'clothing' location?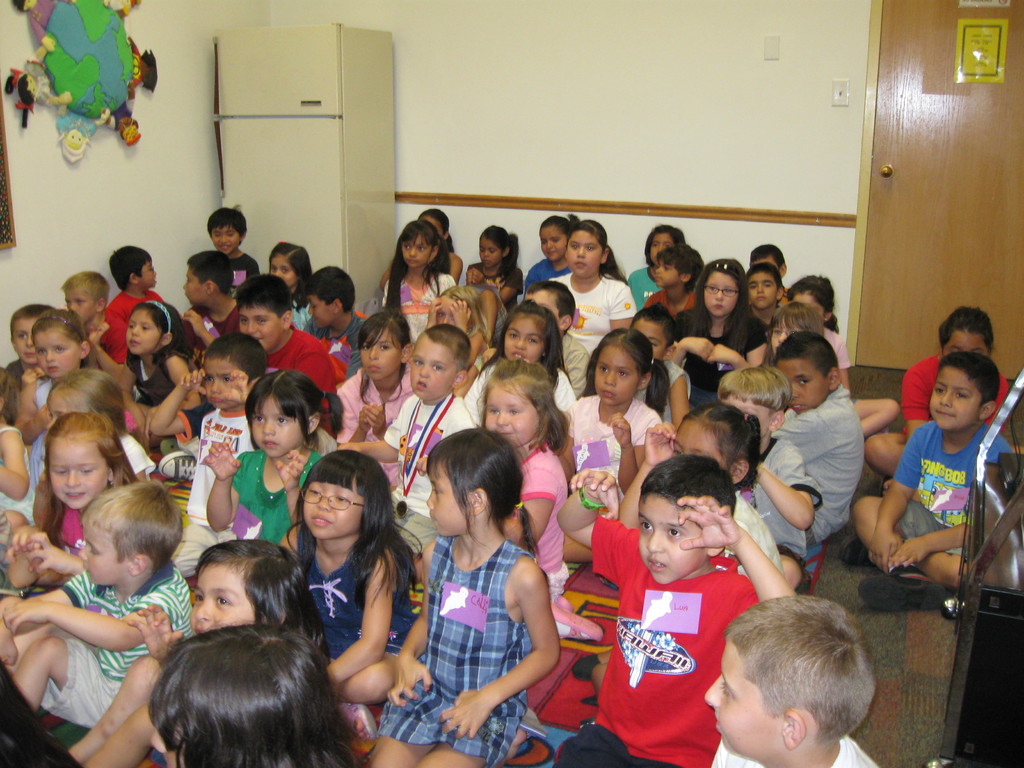
[left=334, top=366, right=413, bottom=488]
